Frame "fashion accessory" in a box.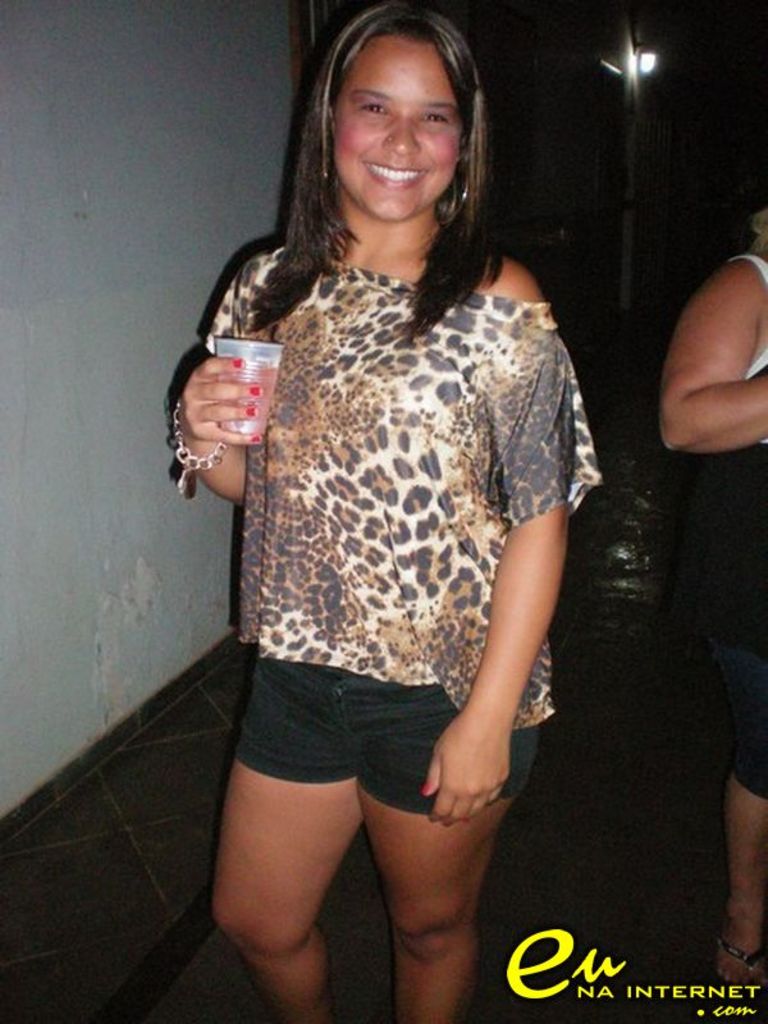
<bbox>324, 166, 342, 195</bbox>.
